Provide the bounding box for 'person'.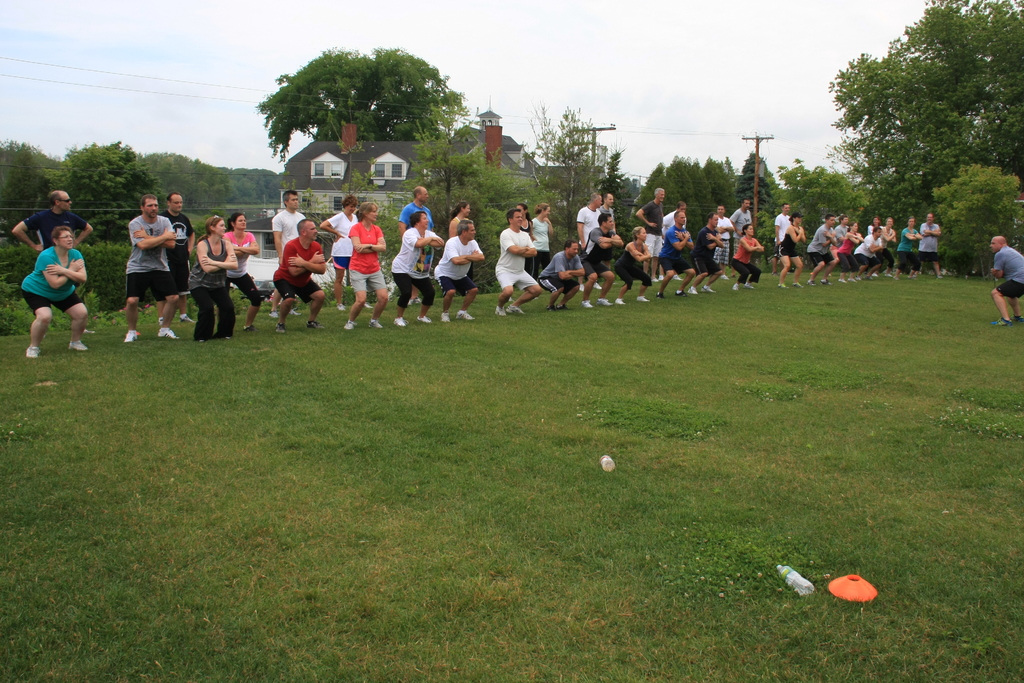
<region>11, 188, 95, 335</region>.
